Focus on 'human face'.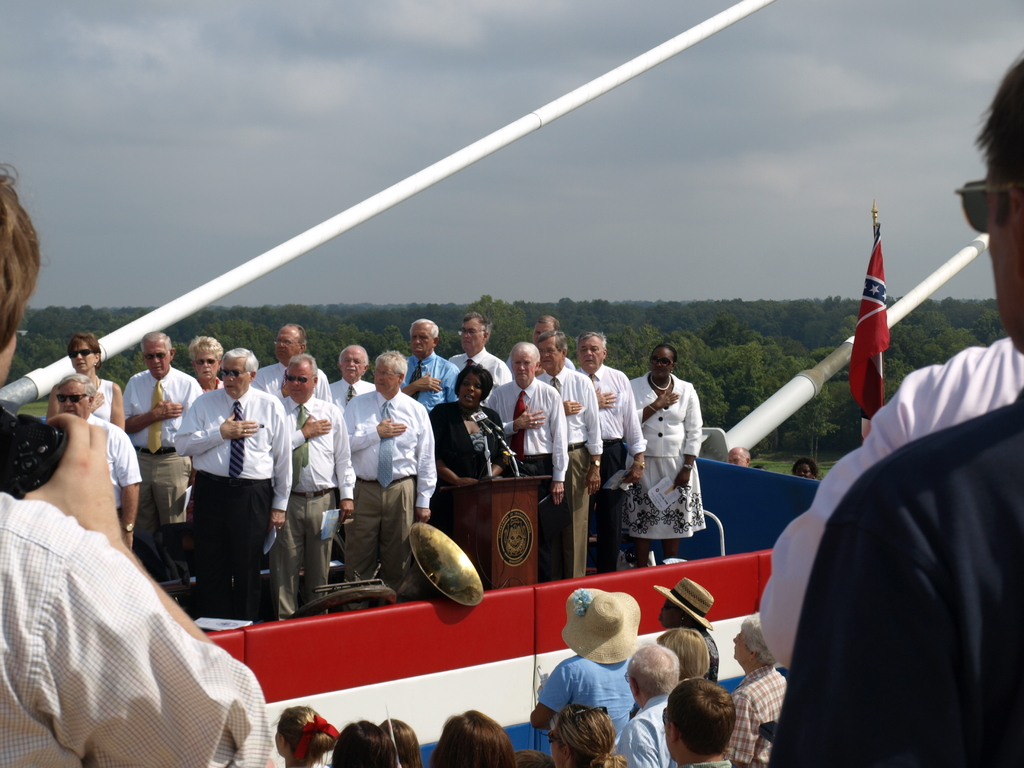
Focused at Rect(338, 348, 366, 382).
